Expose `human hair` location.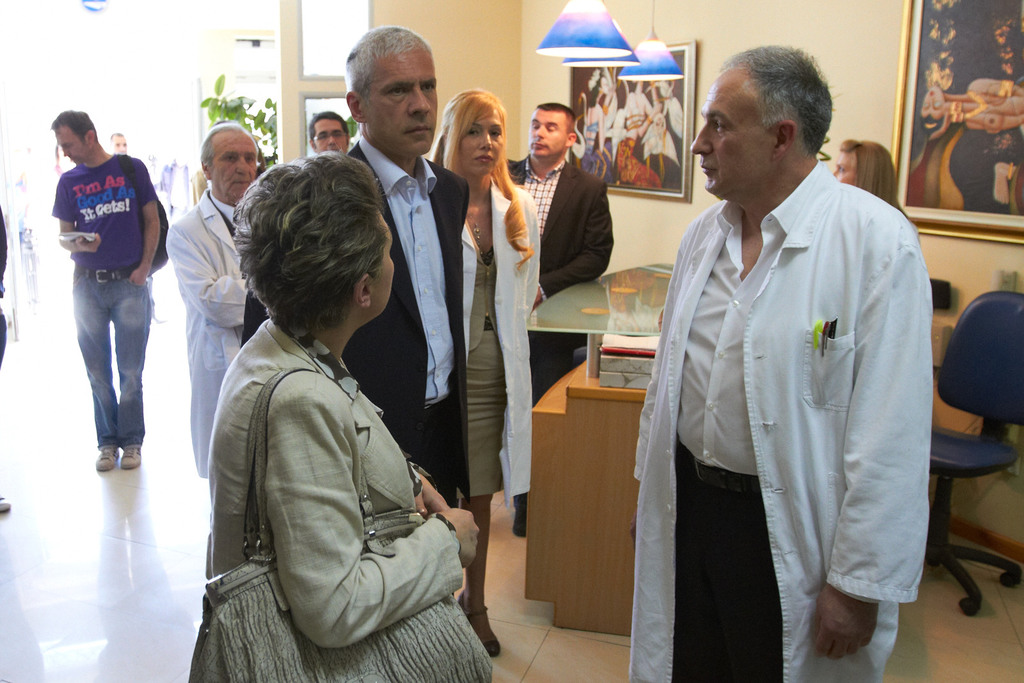
Exposed at region(344, 26, 433, 128).
